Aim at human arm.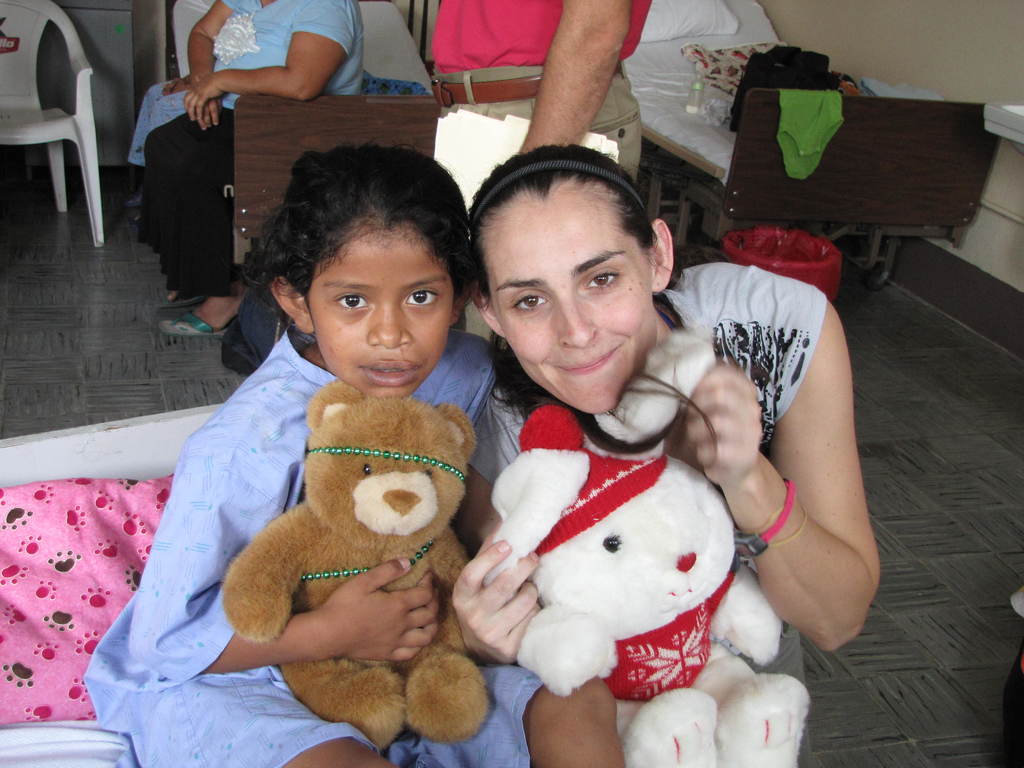
Aimed at (x1=128, y1=431, x2=444, y2=680).
